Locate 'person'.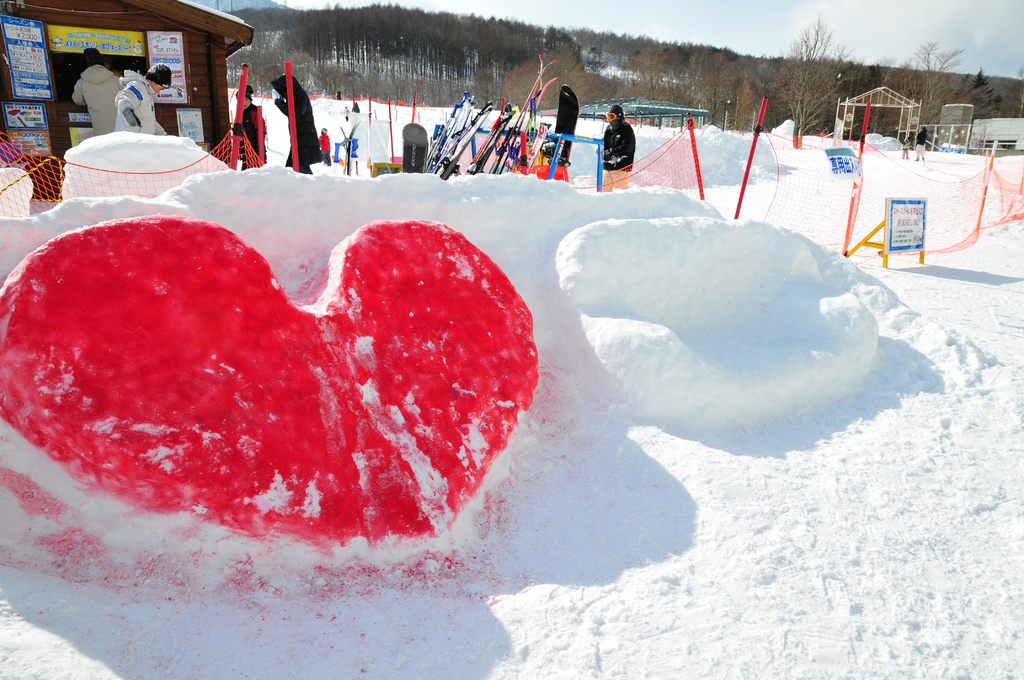
Bounding box: (left=899, top=134, right=909, bottom=161).
